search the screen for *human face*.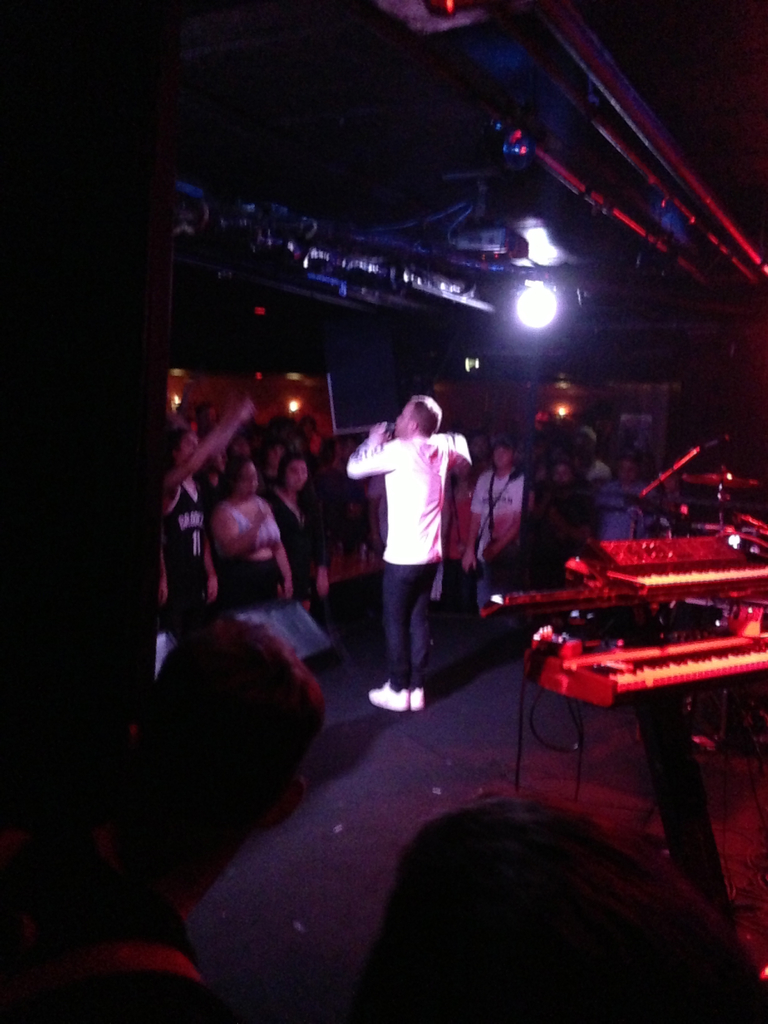
Found at [left=396, top=399, right=415, bottom=436].
